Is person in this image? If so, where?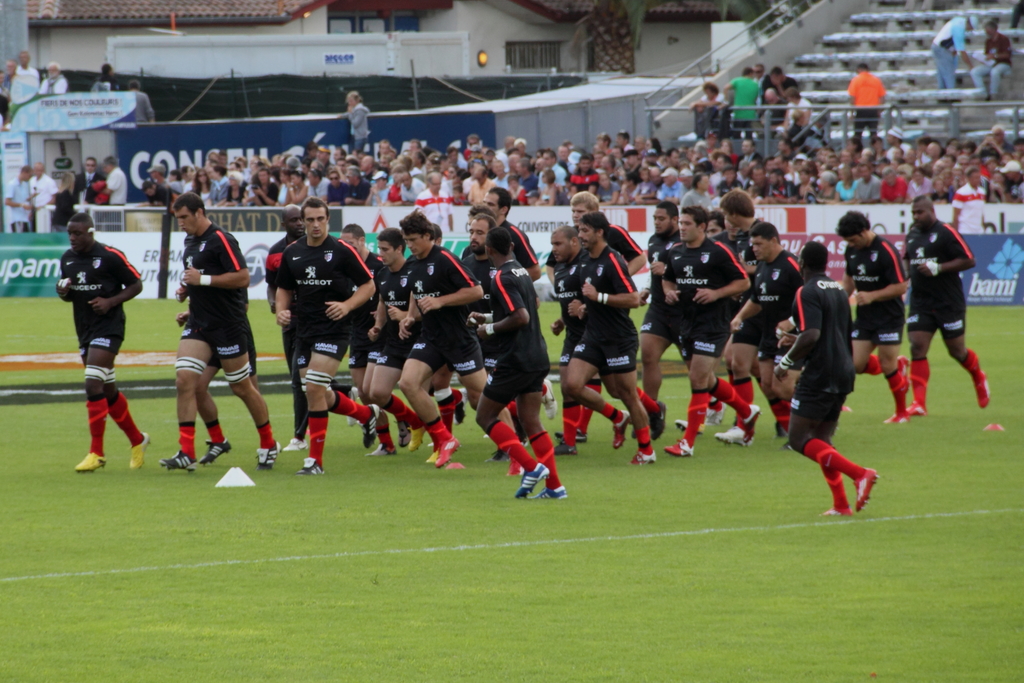
Yes, at <region>465, 224, 570, 502</region>.
